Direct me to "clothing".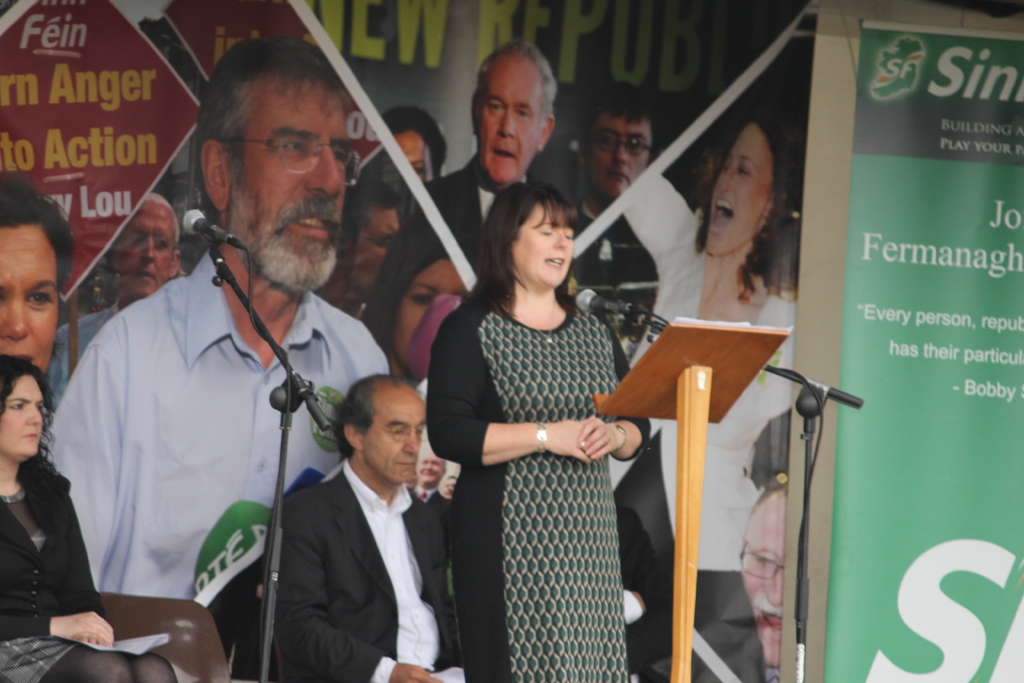
Direction: {"x1": 0, "y1": 459, "x2": 179, "y2": 682}.
